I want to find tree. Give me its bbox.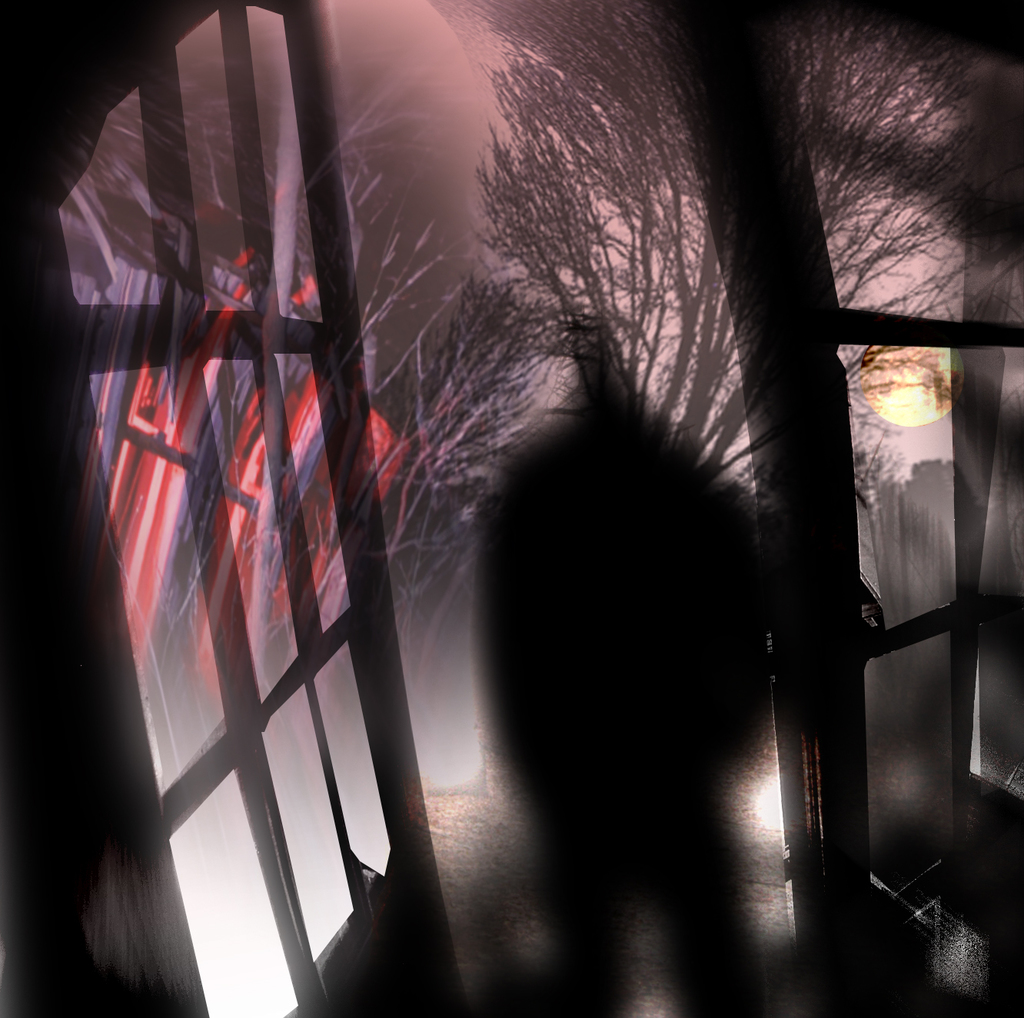
pyautogui.locateOnScreen(462, 0, 1023, 494).
